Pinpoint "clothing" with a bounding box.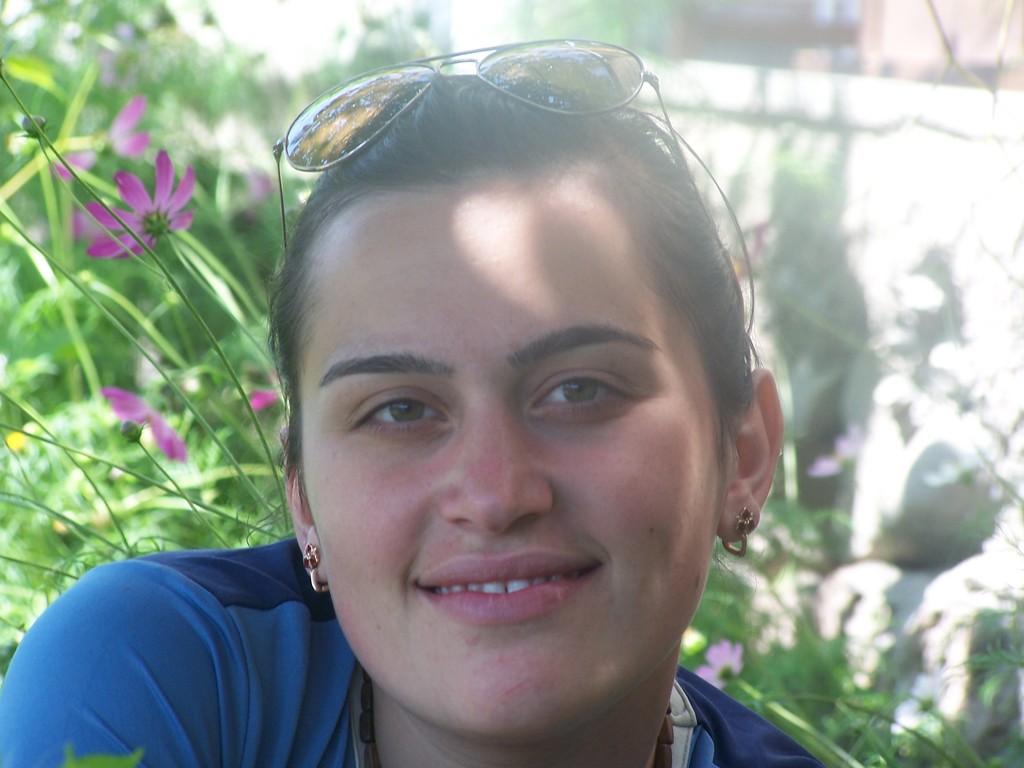
bbox=(0, 529, 828, 767).
